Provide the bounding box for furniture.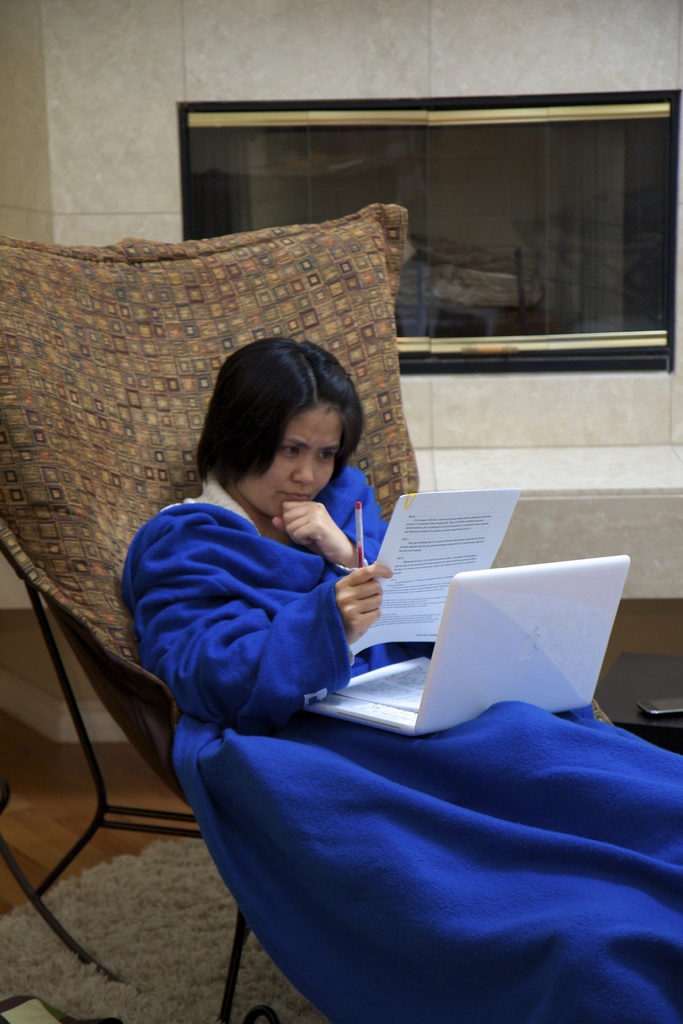
(left=594, top=648, right=682, bottom=755).
